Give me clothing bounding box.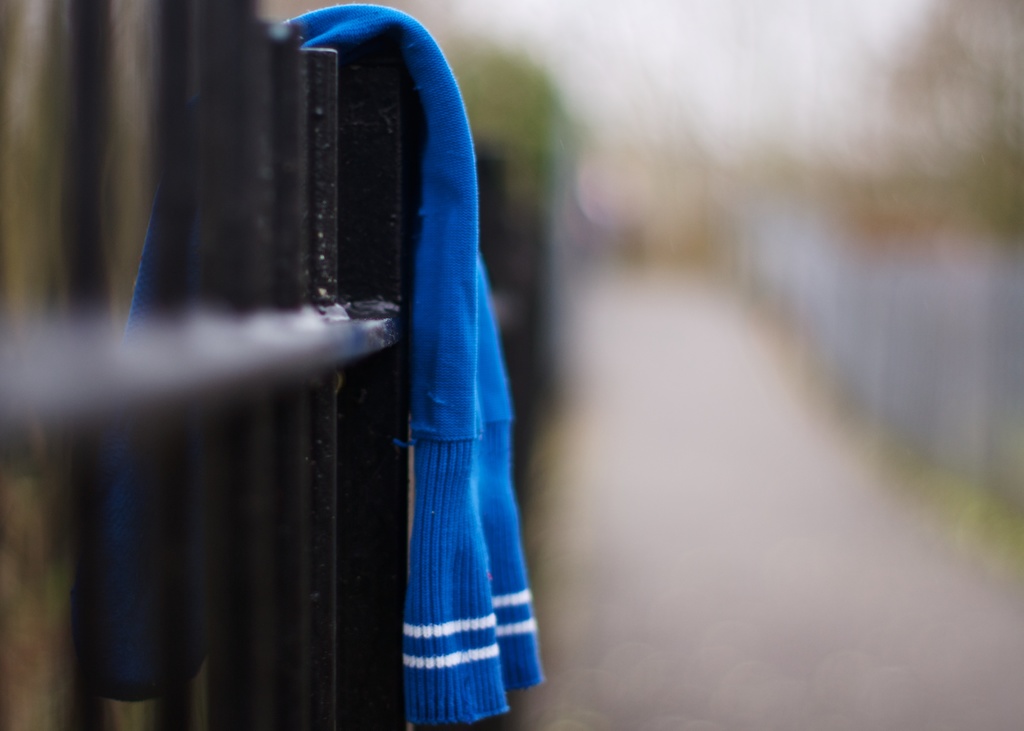
291/6/555/730.
